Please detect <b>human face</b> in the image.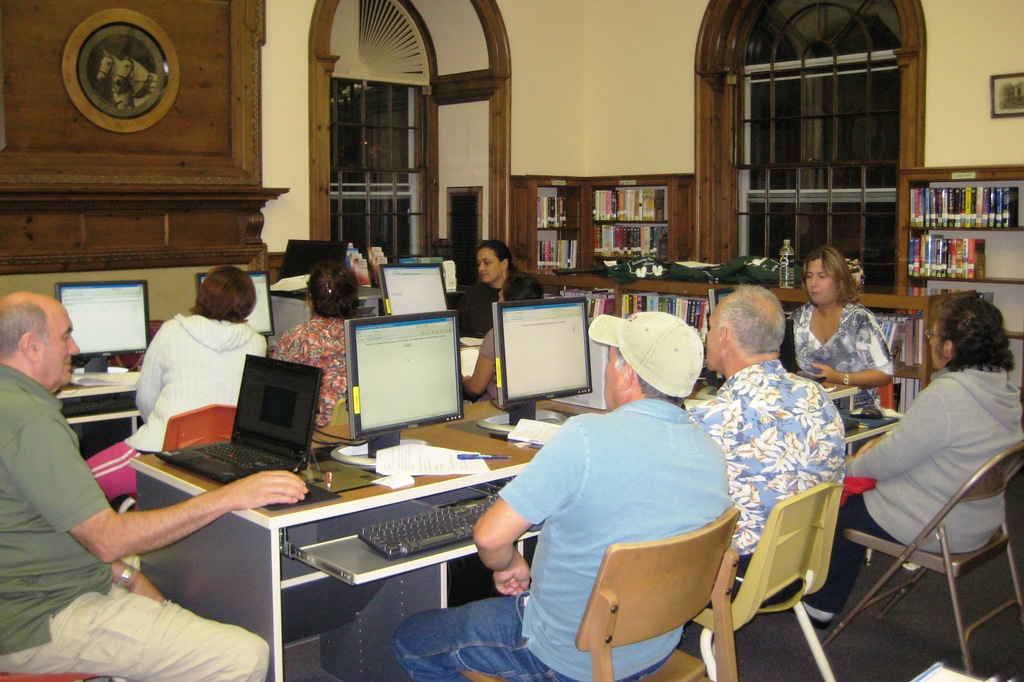
(x1=26, y1=307, x2=79, y2=377).
